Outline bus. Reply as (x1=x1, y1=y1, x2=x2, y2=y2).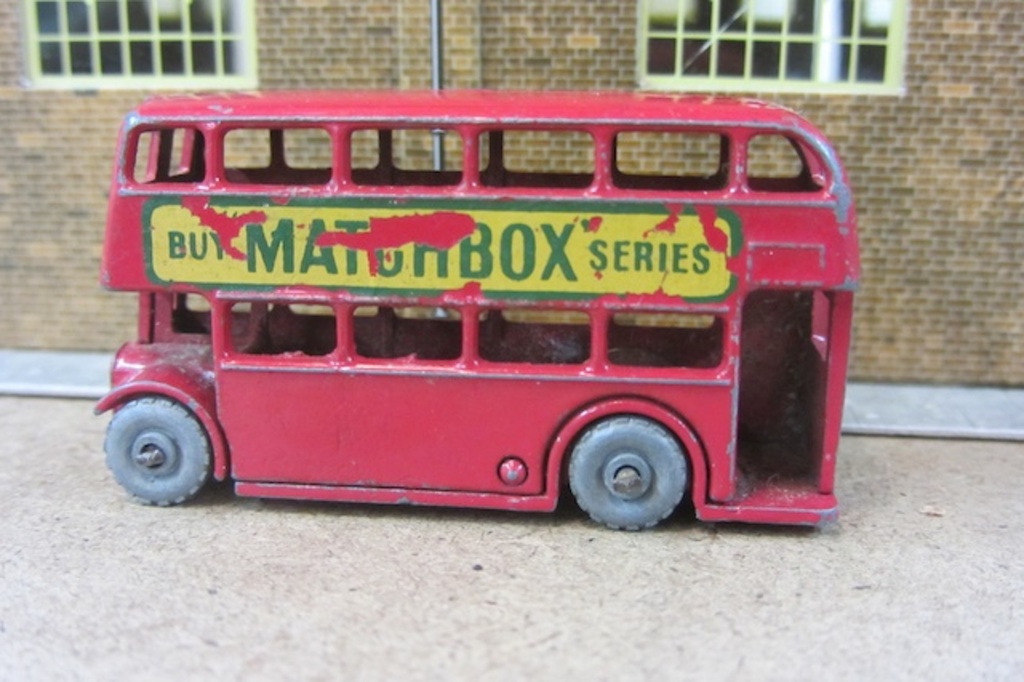
(x1=93, y1=85, x2=862, y2=533).
